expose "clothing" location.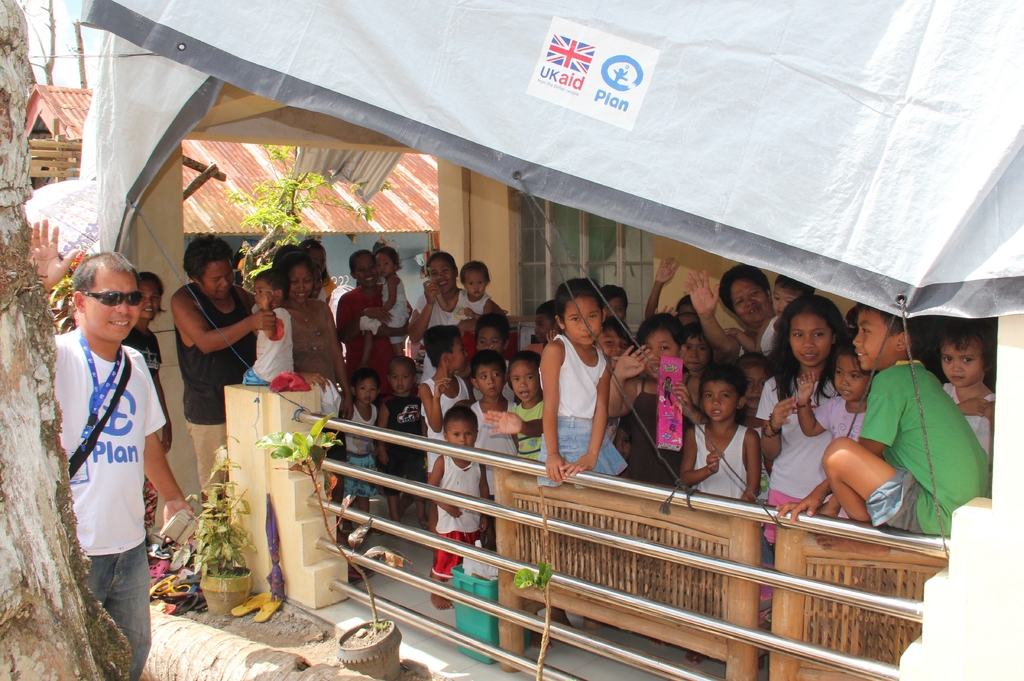
Exposed at x1=289, y1=298, x2=341, y2=417.
